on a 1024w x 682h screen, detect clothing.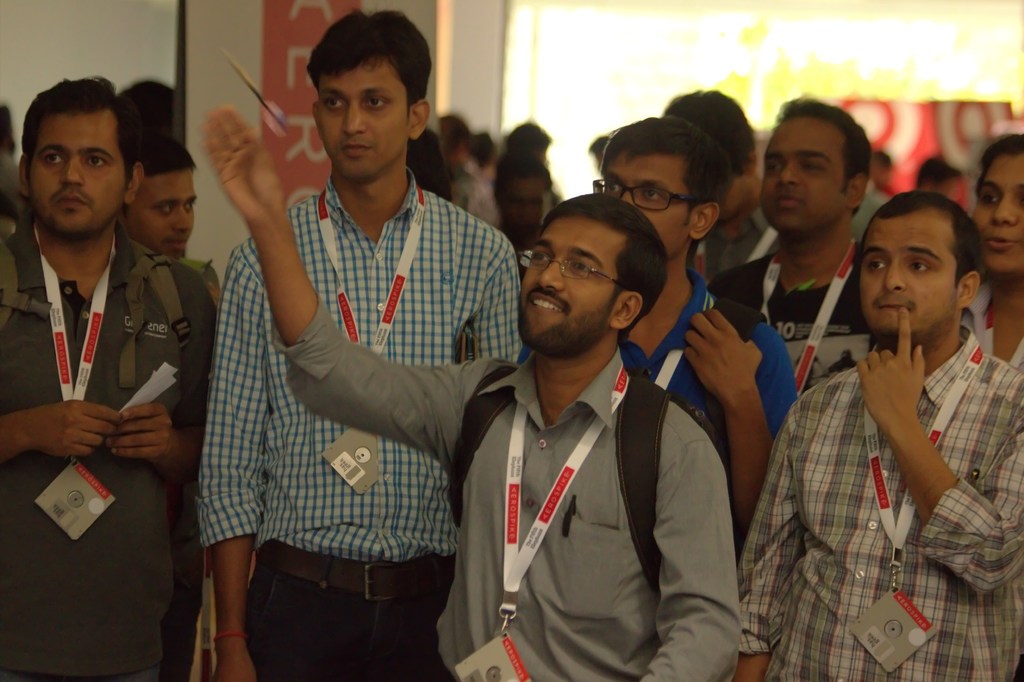
<region>190, 166, 527, 681</region>.
